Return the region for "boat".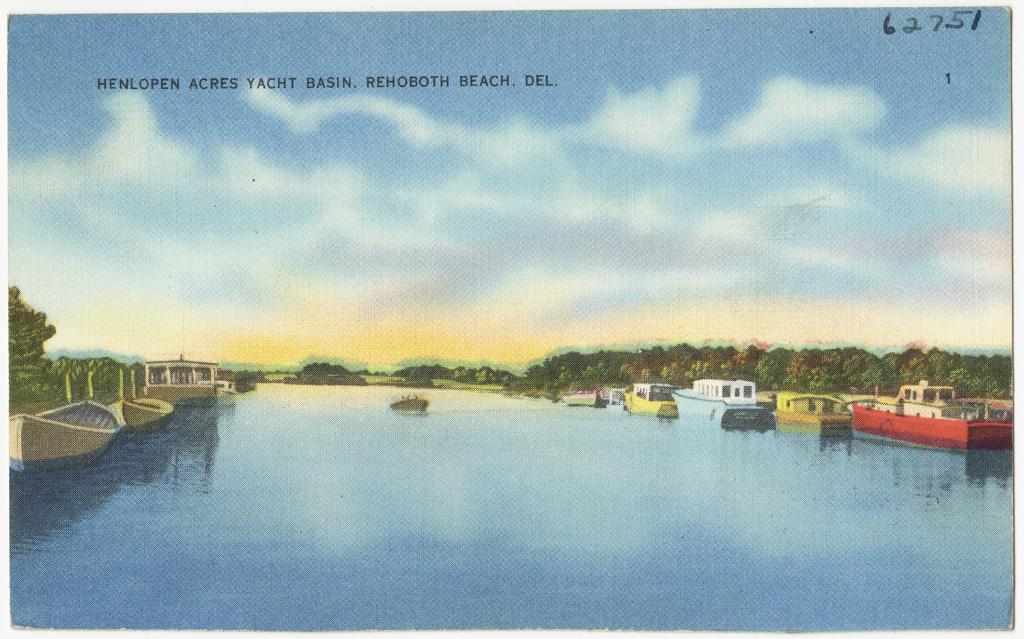
Rect(844, 378, 1014, 453).
